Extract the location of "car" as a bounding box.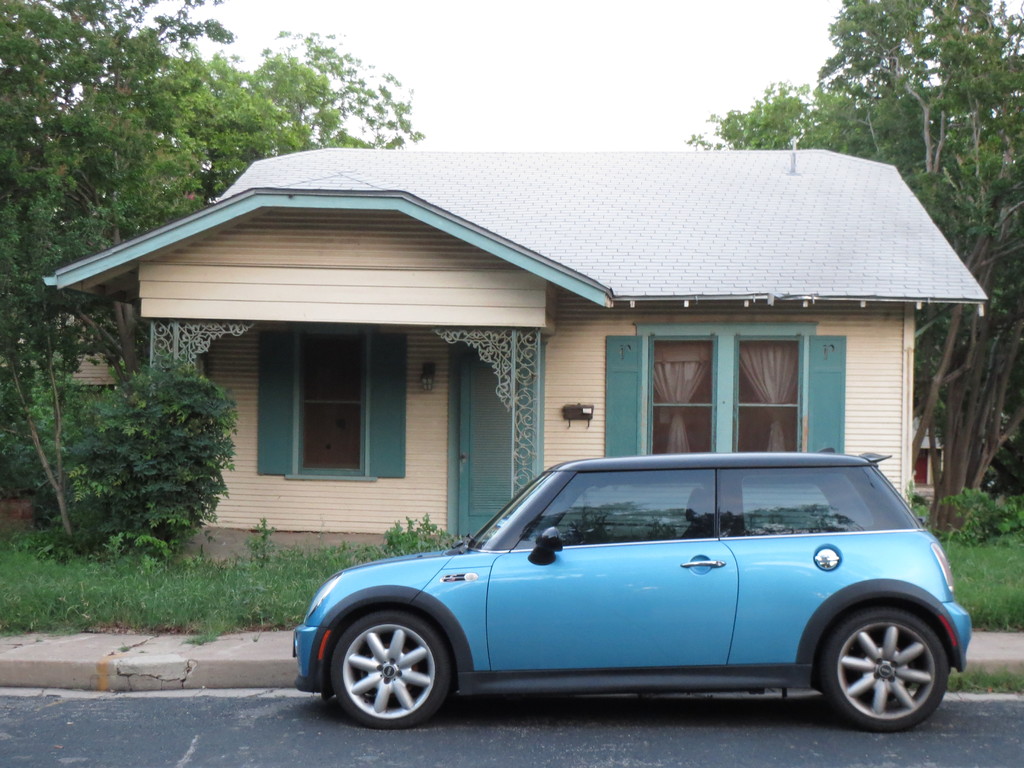
<region>289, 451, 973, 735</region>.
